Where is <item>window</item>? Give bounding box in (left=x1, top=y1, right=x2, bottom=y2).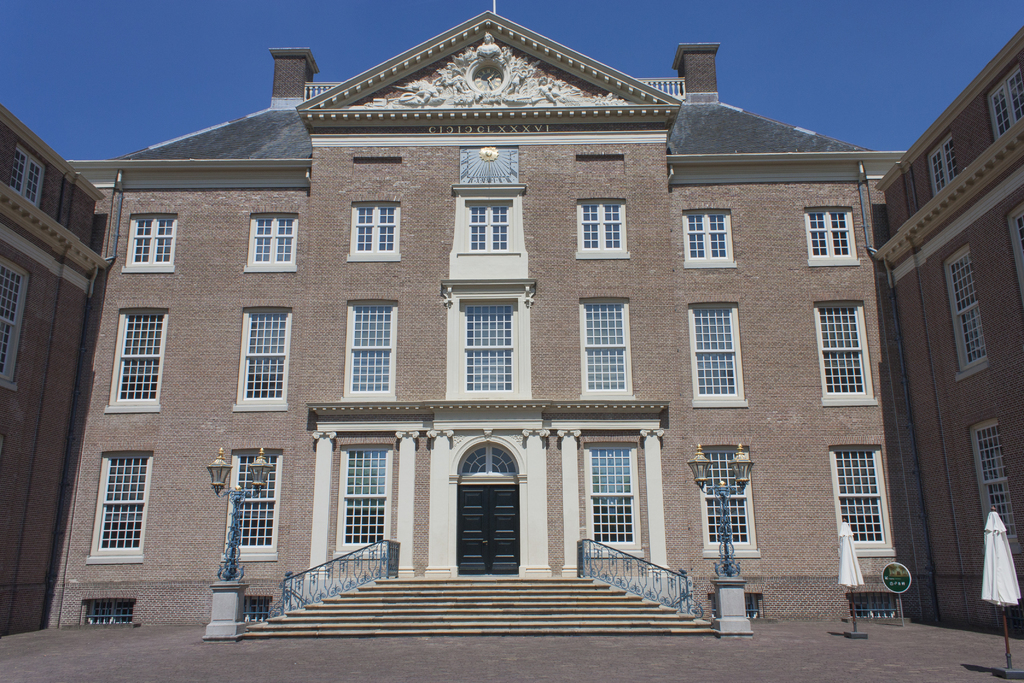
(left=232, top=299, right=287, bottom=409).
